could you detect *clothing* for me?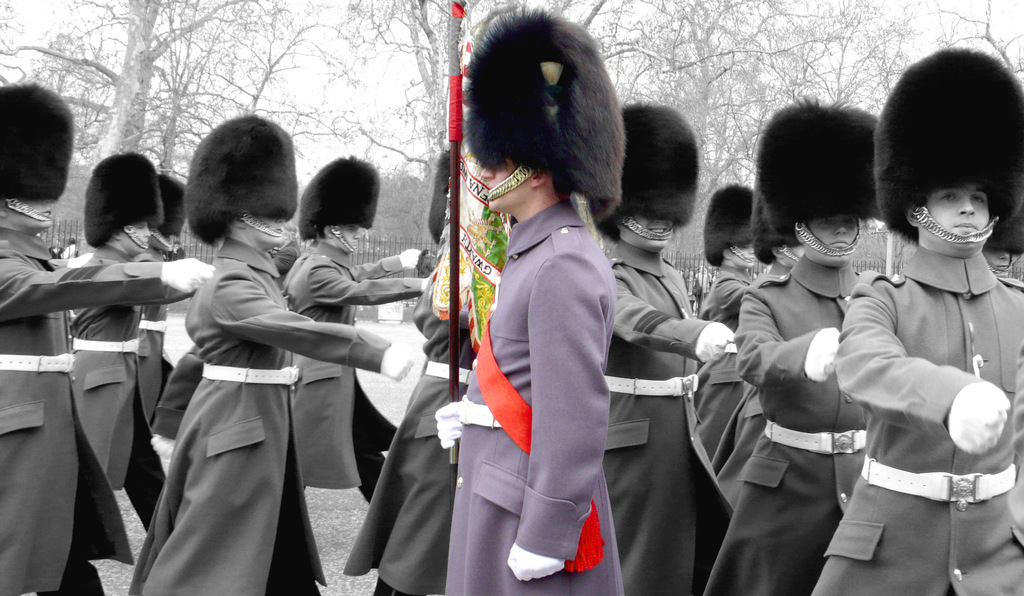
Detection result: rect(694, 253, 920, 595).
